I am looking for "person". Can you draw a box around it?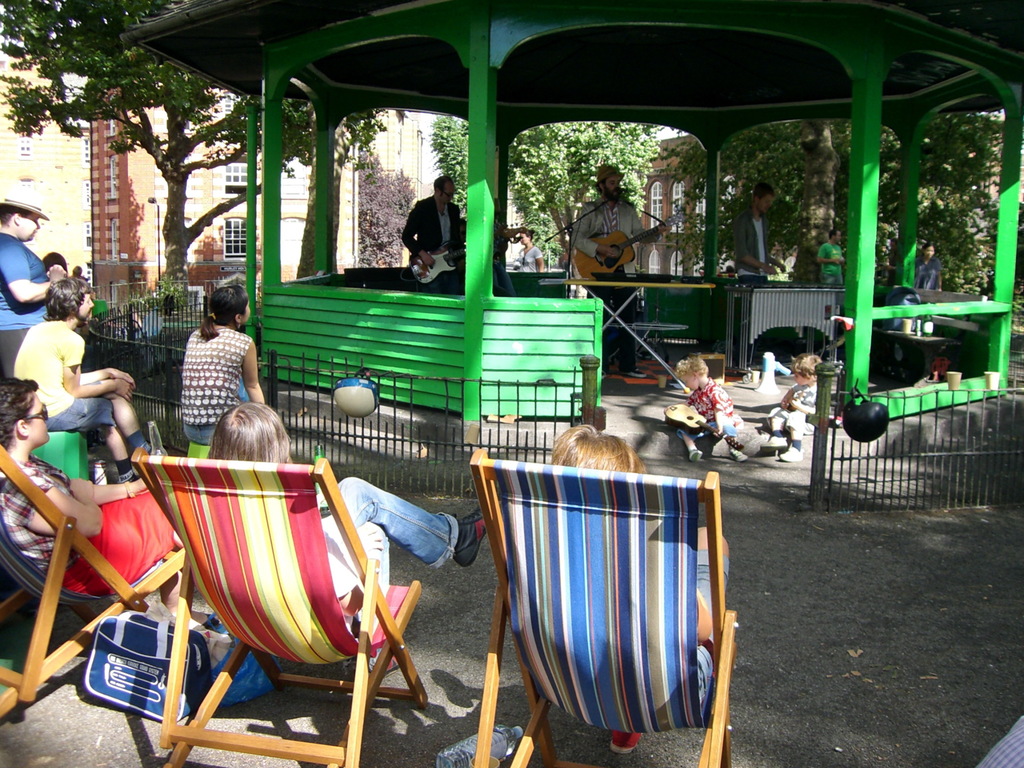
Sure, the bounding box is 42:252:68:285.
